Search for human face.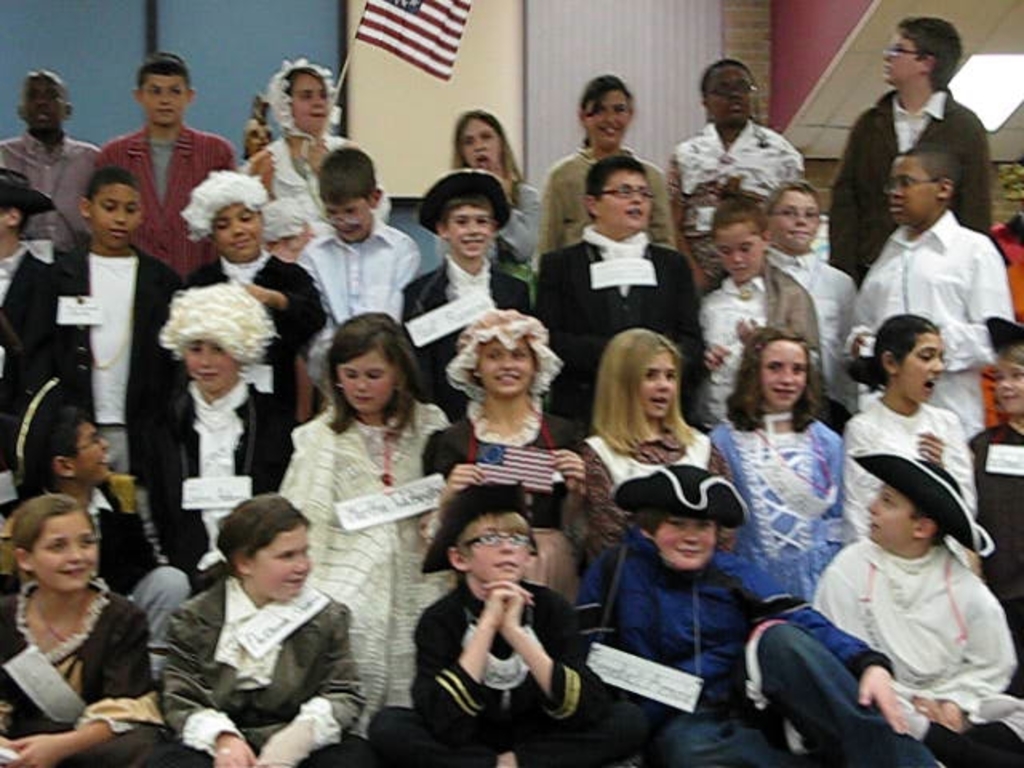
Found at (762, 187, 824, 253).
